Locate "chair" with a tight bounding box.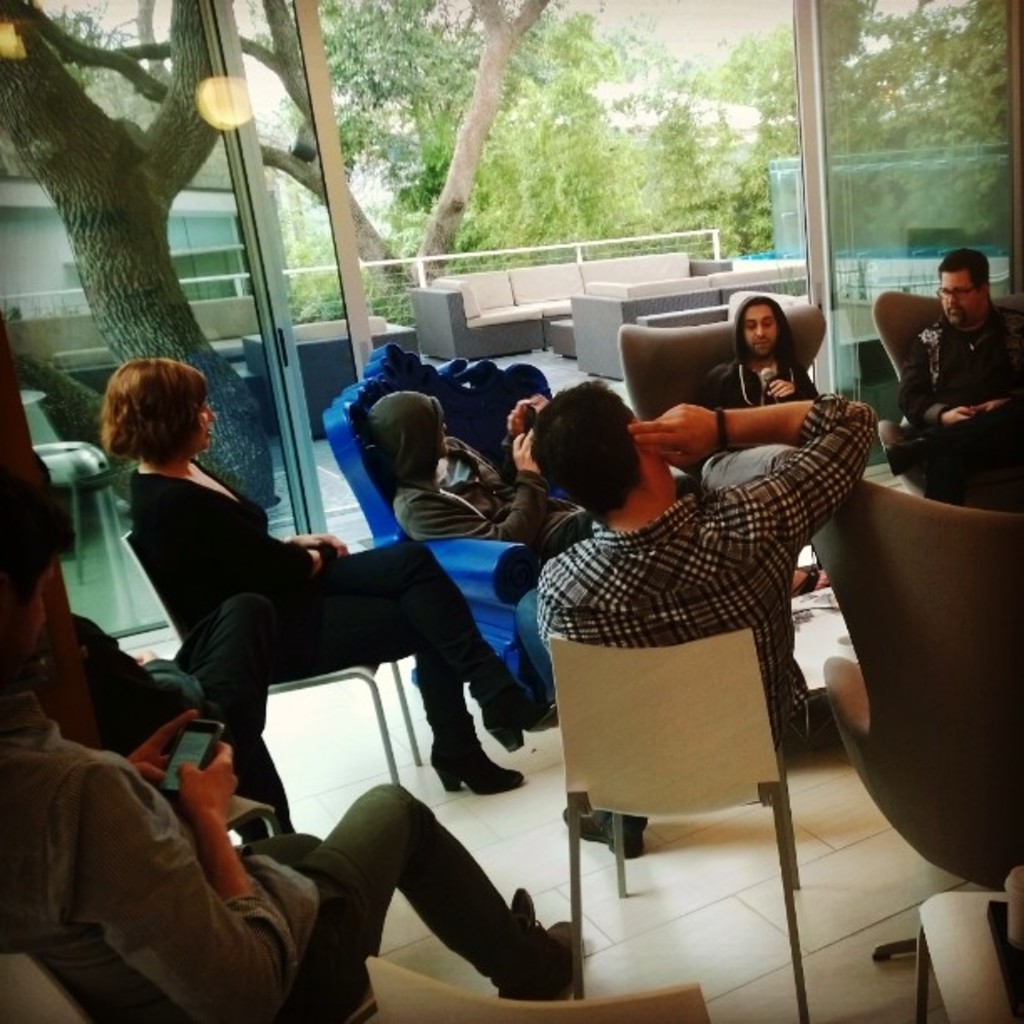
l=373, t=954, r=716, b=1022.
